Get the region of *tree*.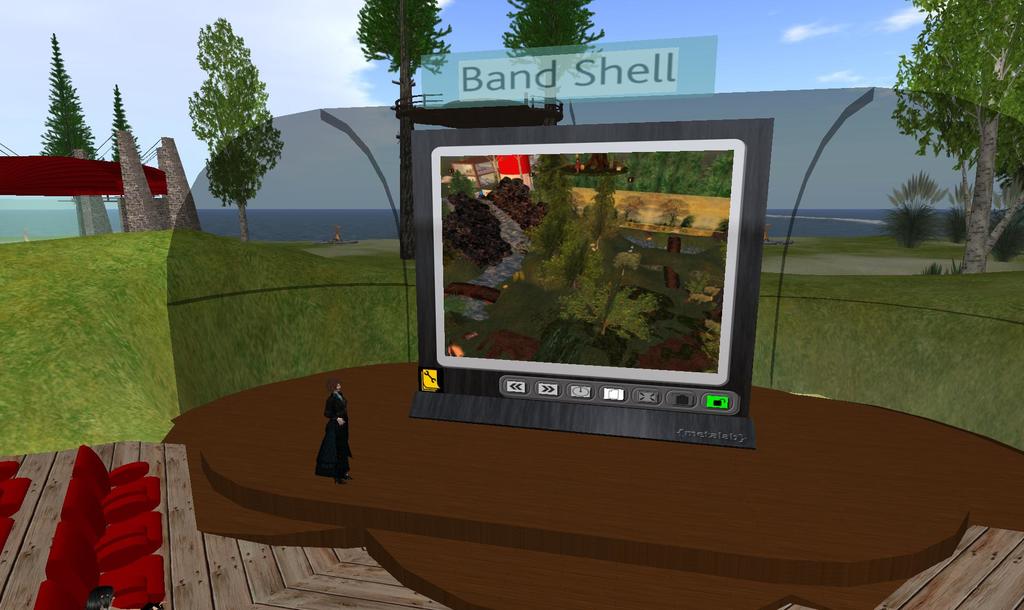
box=[501, 0, 612, 138].
